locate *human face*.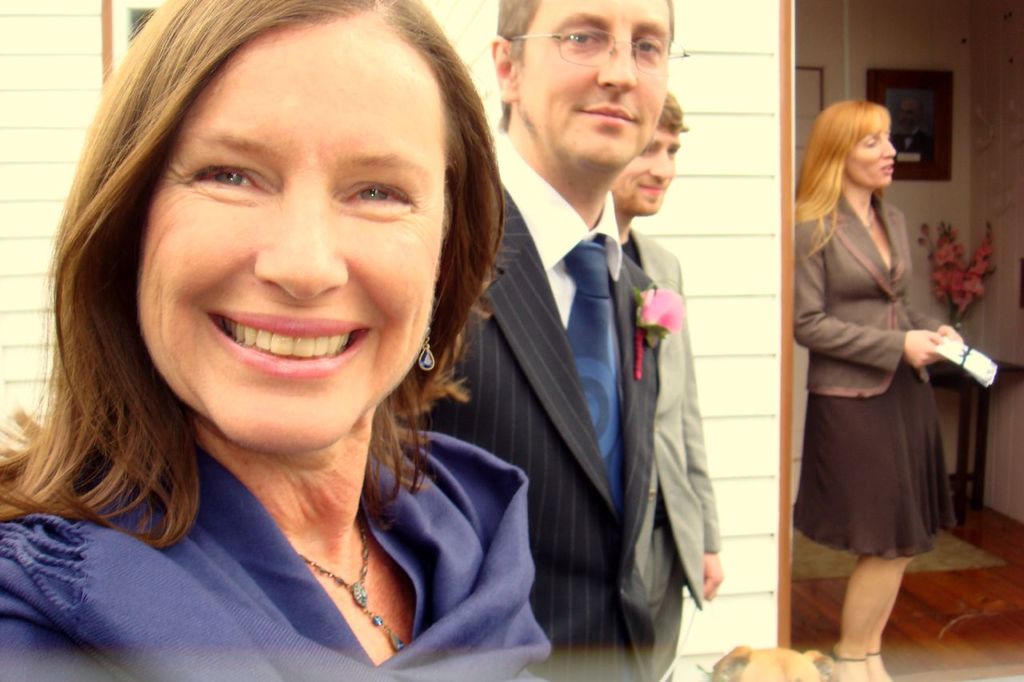
Bounding box: bbox=[839, 124, 901, 185].
